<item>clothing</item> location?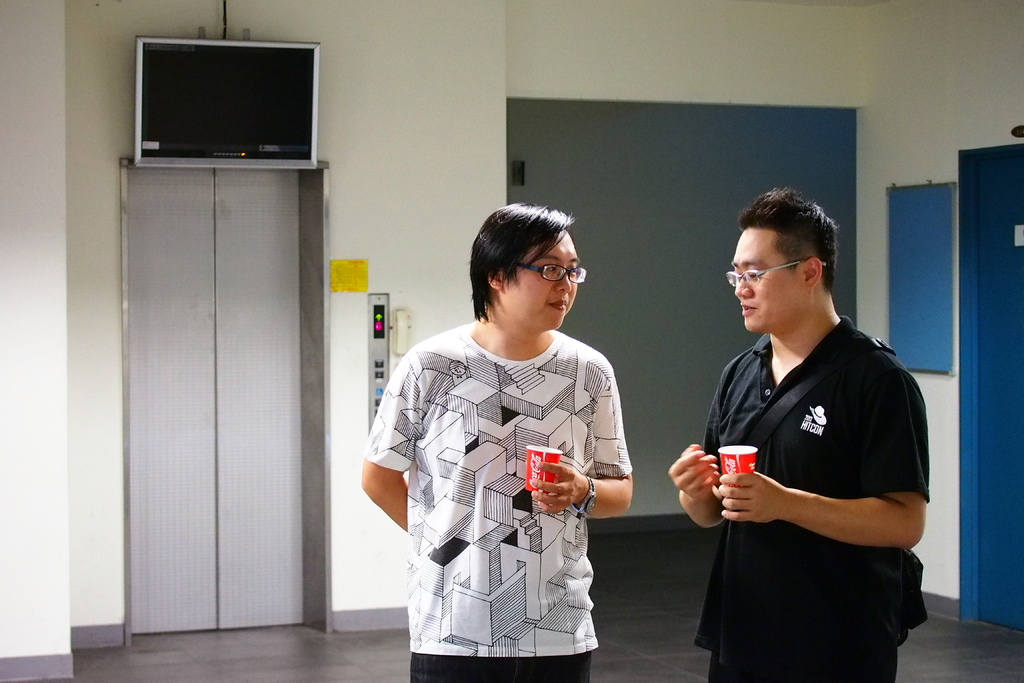
364,327,636,682
